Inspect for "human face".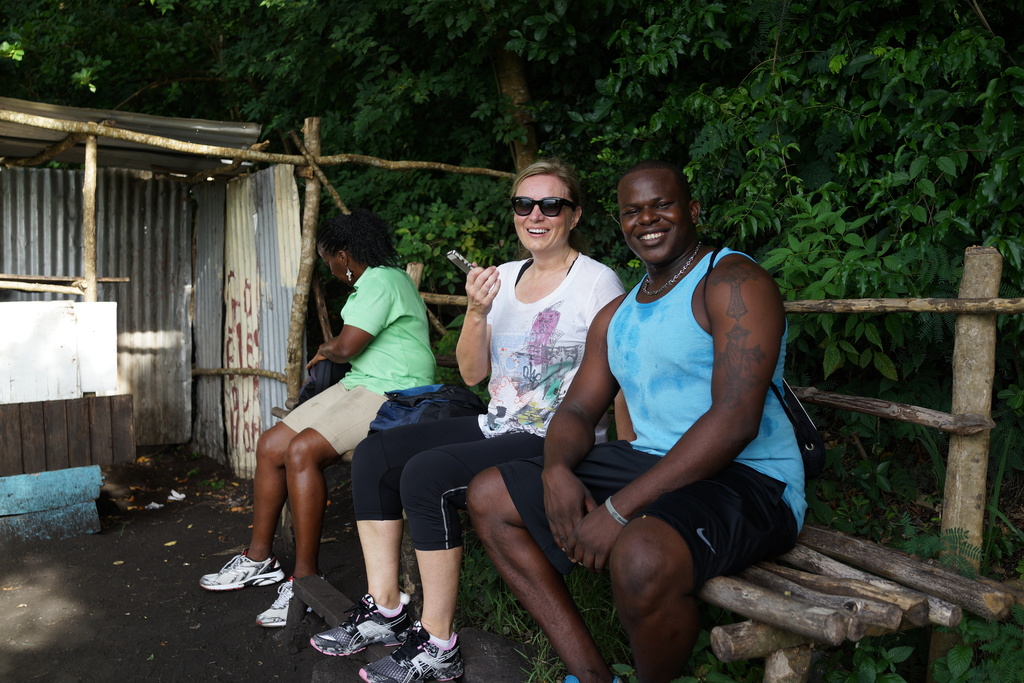
Inspection: left=513, top=174, right=570, bottom=253.
